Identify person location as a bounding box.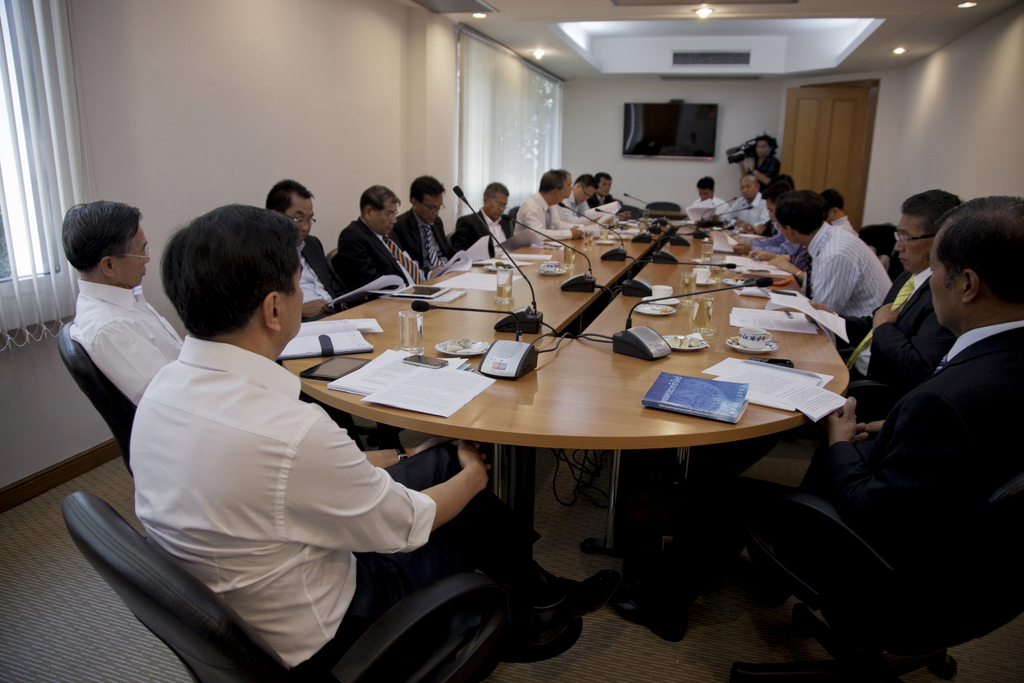
rect(389, 175, 460, 277).
